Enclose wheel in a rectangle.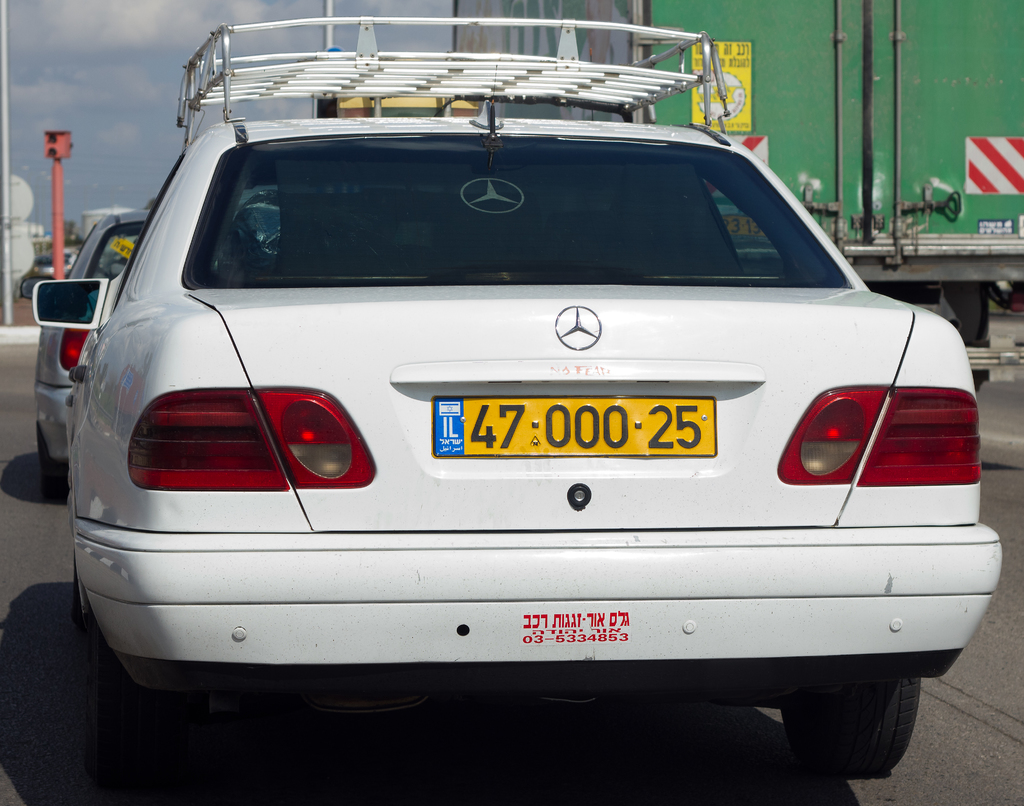
crop(38, 427, 72, 502).
